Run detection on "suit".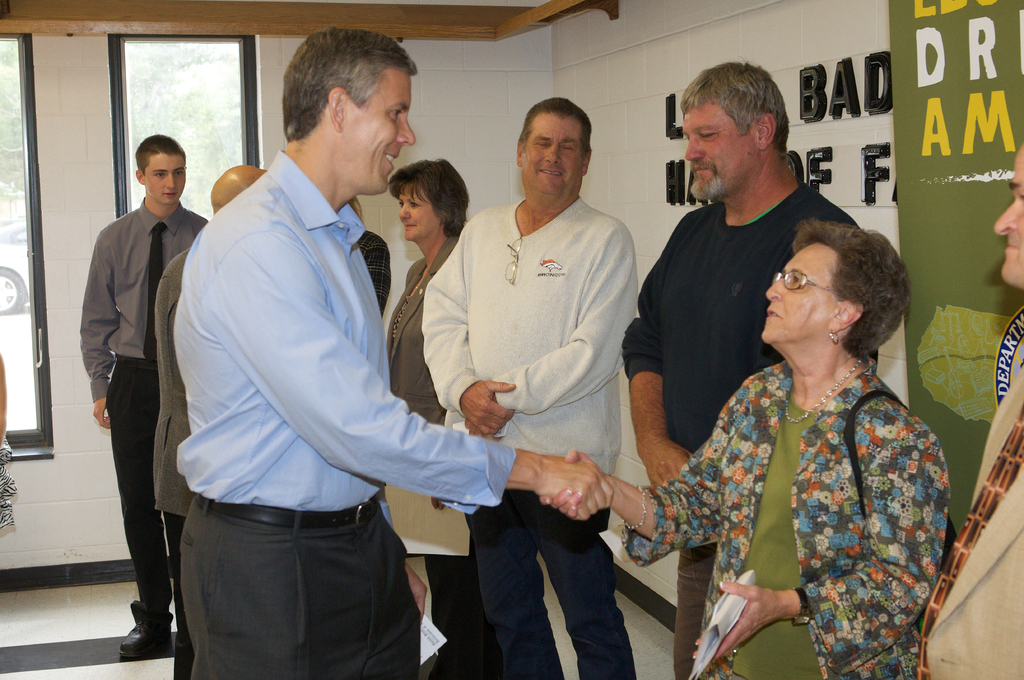
Result: 74 120 221 632.
